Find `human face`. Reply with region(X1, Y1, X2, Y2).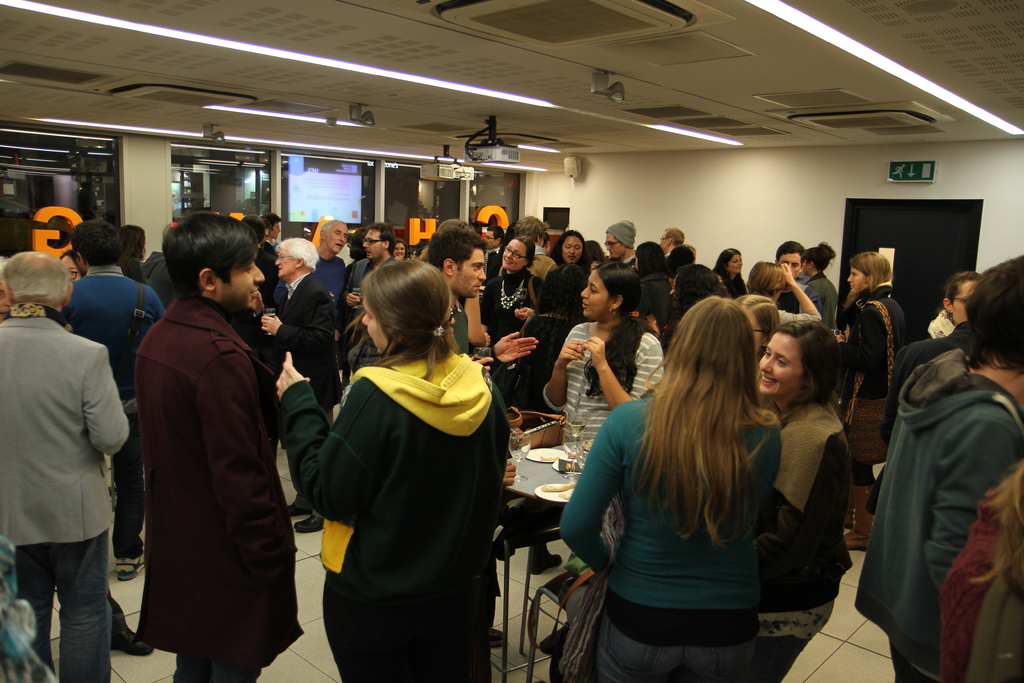
region(218, 258, 263, 311).
